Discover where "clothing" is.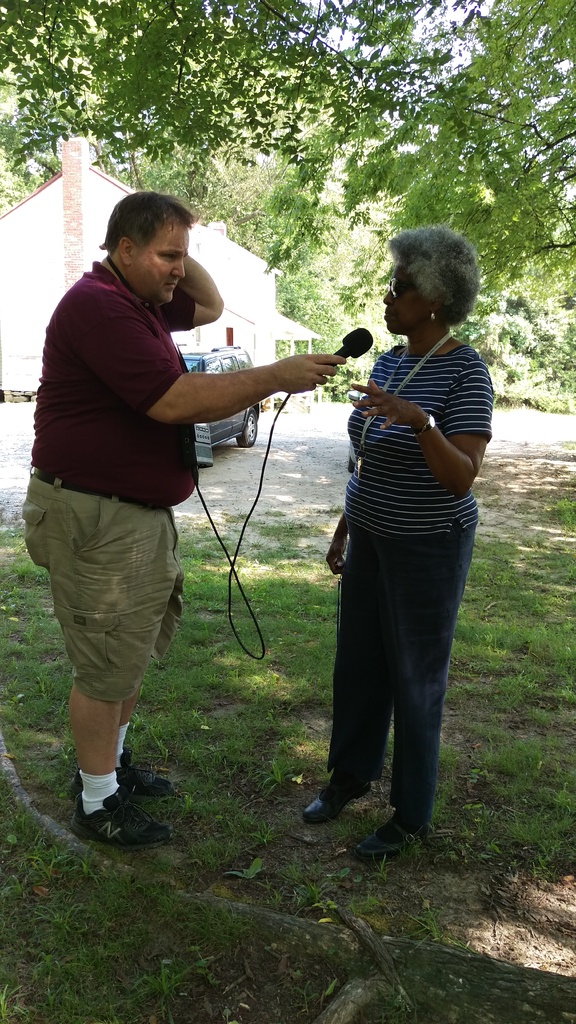
Discovered at 33, 202, 239, 745.
